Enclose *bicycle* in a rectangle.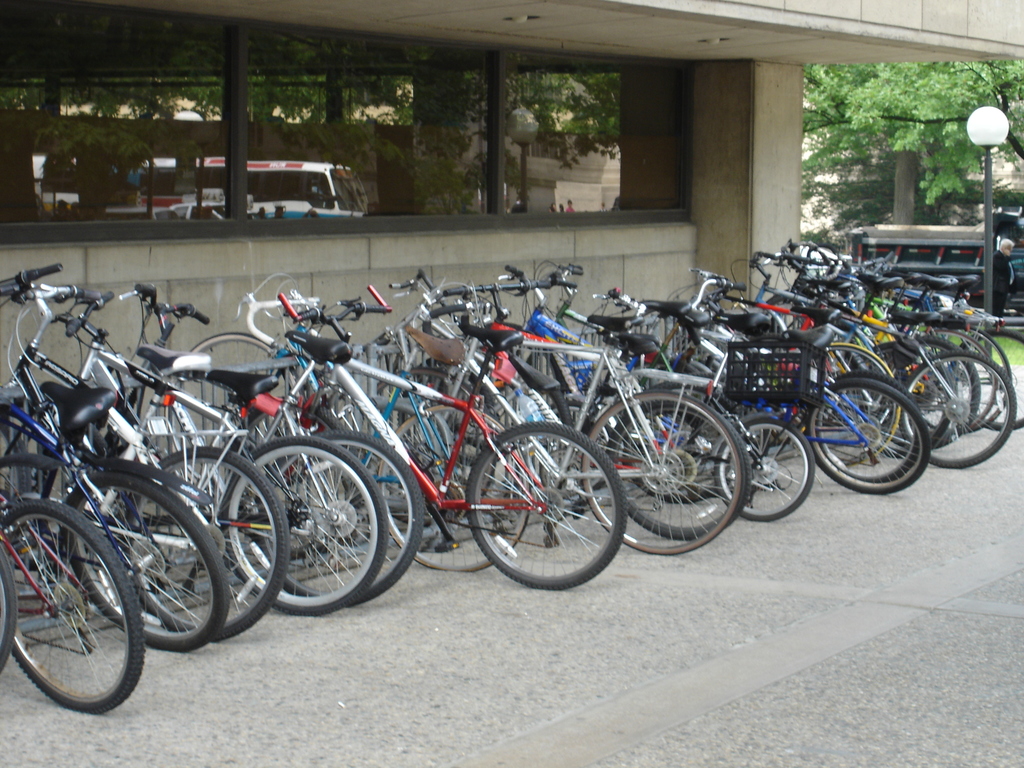
<box>769,252,959,468</box>.
